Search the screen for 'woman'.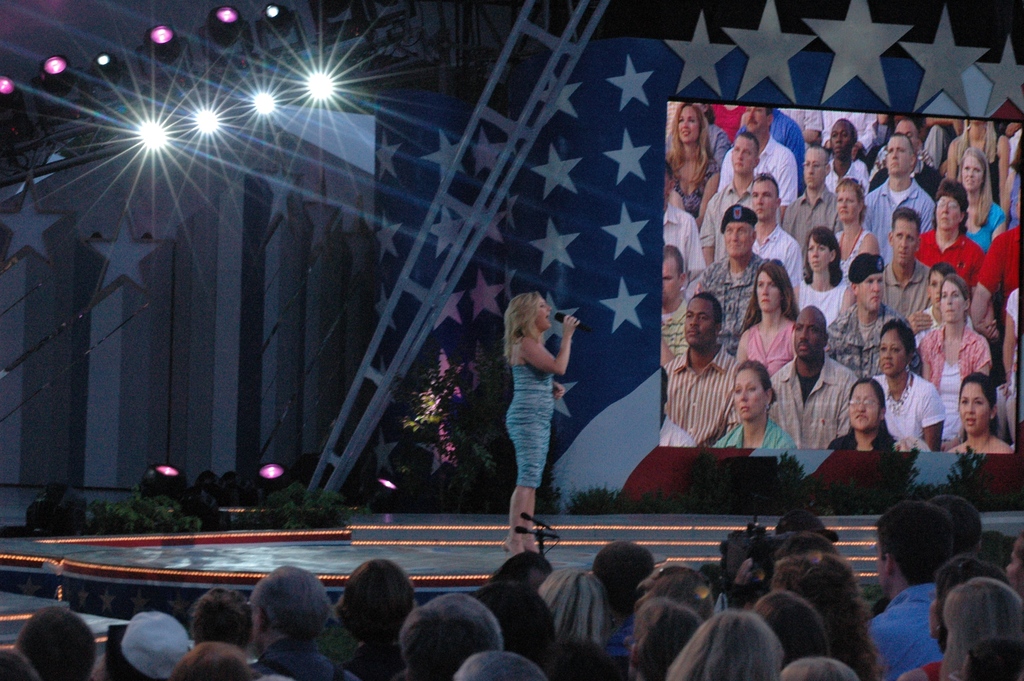
Found at 831, 378, 897, 450.
